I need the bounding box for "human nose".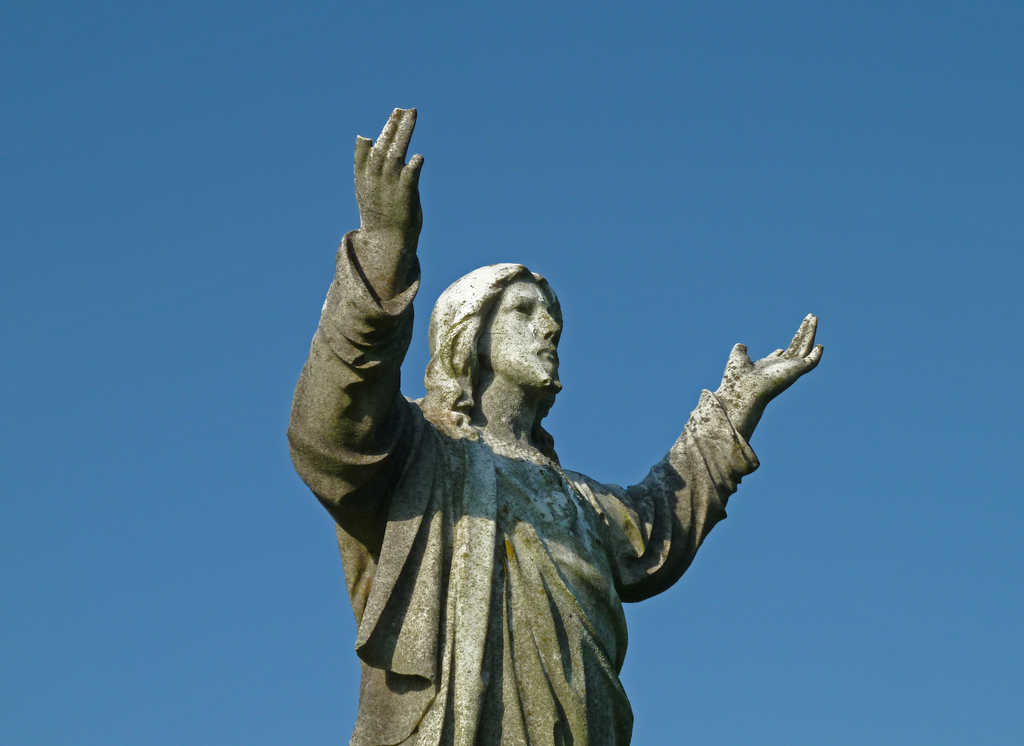
Here it is: detection(540, 312, 562, 342).
